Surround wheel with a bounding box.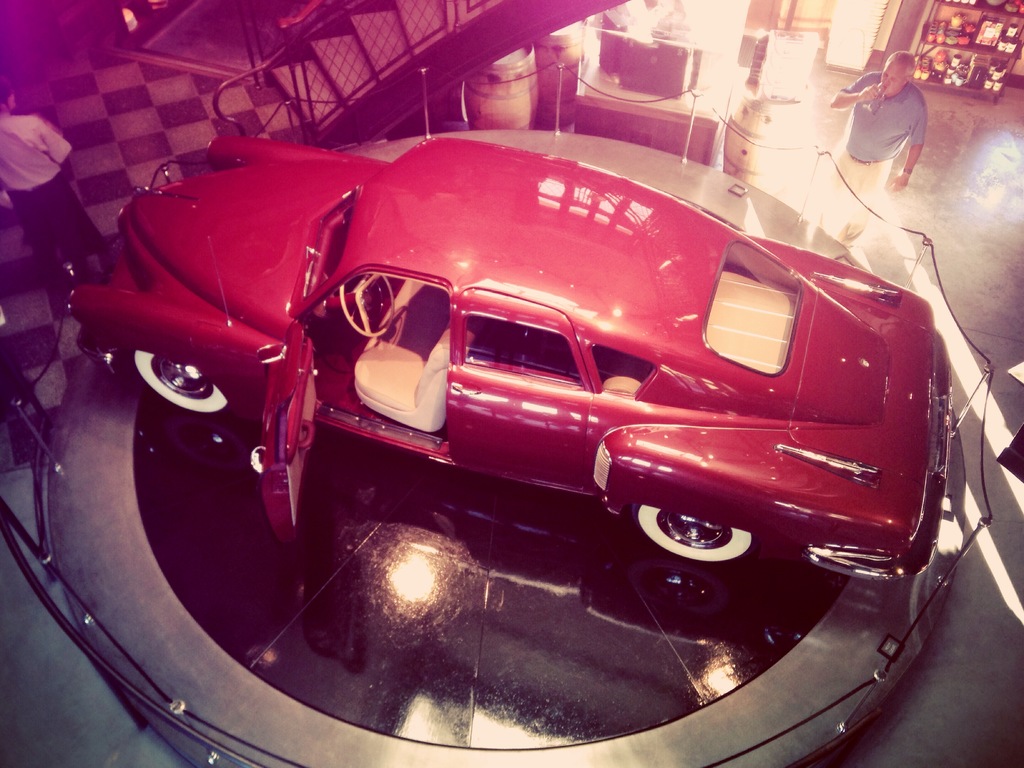
x1=334 y1=271 x2=412 y2=331.
